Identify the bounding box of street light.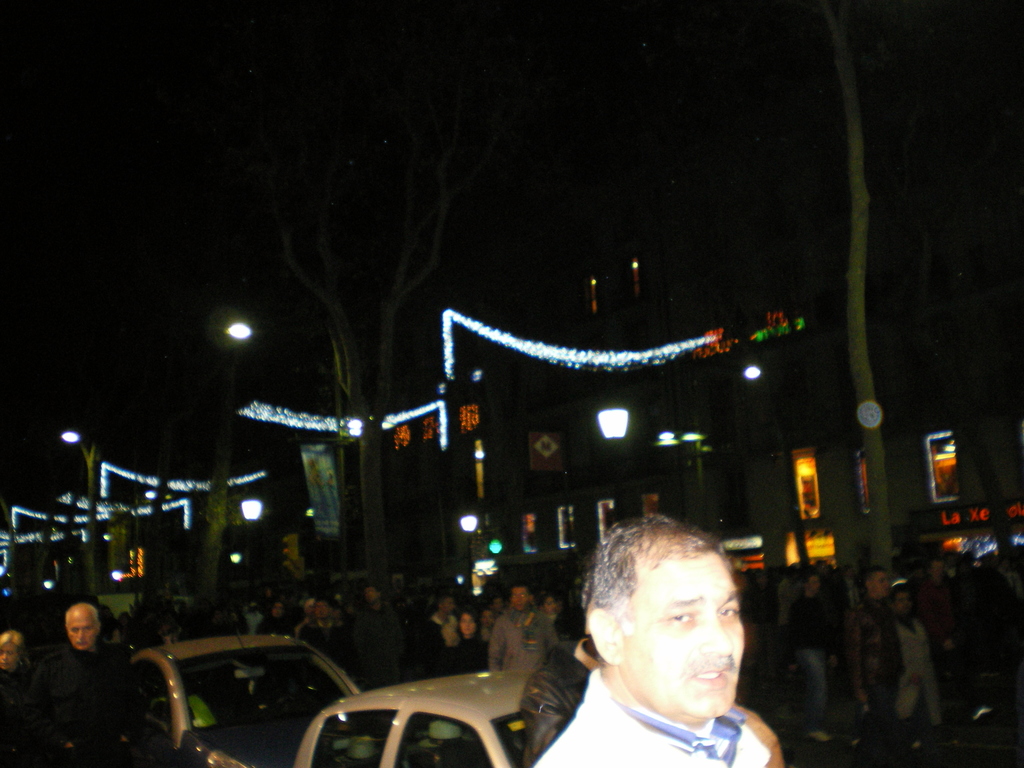
bbox(233, 492, 270, 603).
